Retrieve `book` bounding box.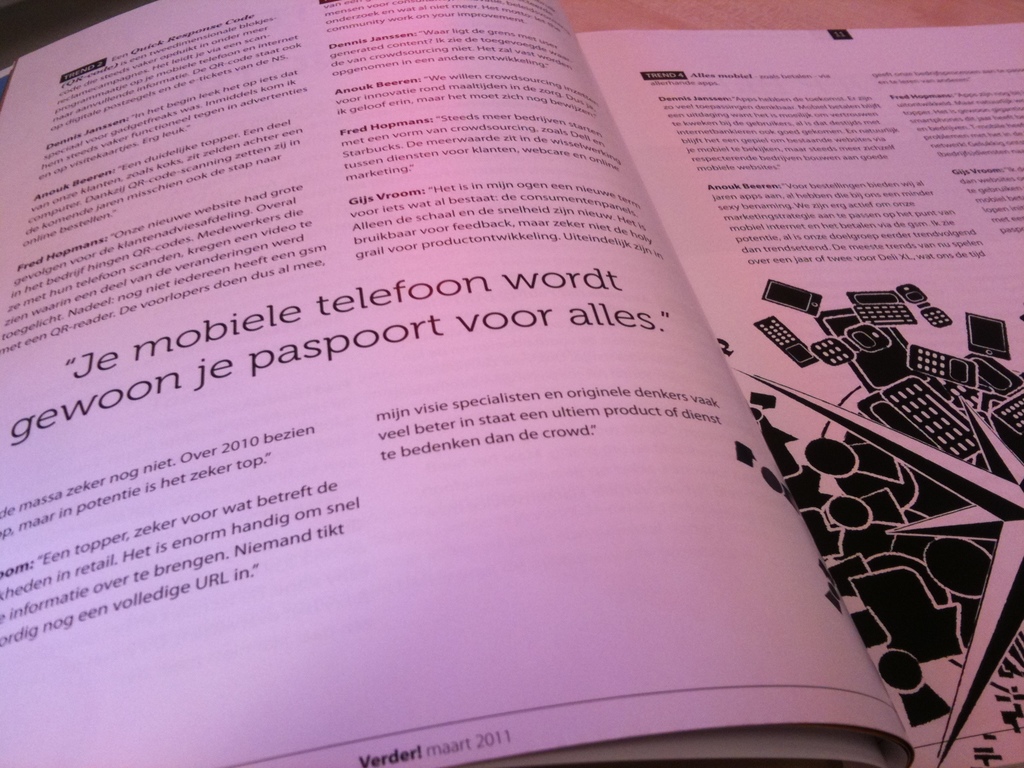
Bounding box: rect(0, 0, 1023, 767).
